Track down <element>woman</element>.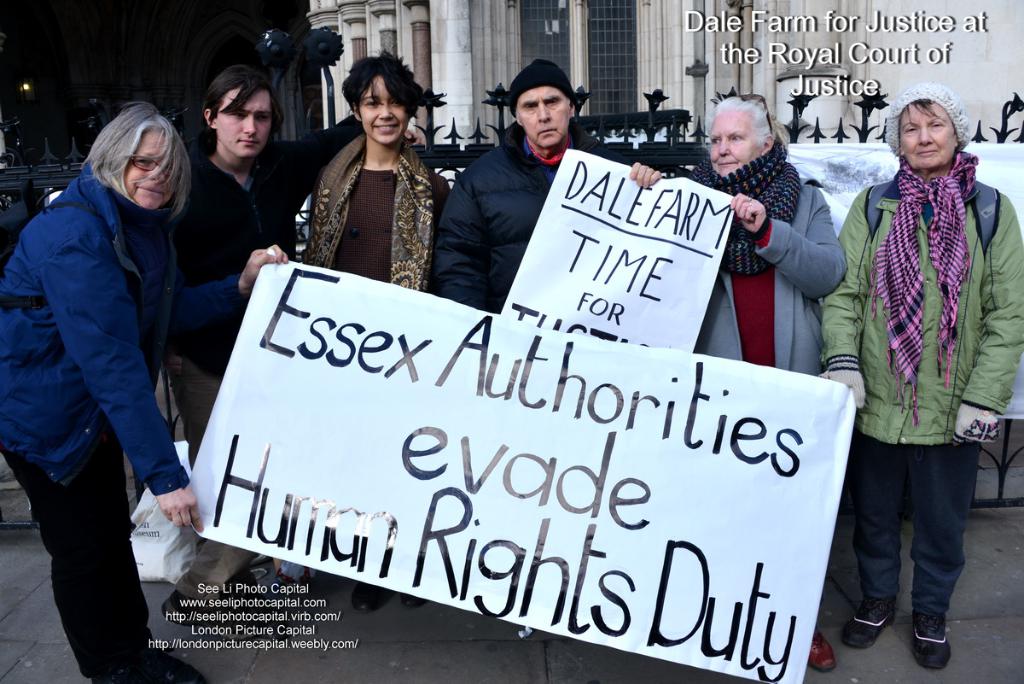
Tracked to detection(270, 67, 456, 304).
